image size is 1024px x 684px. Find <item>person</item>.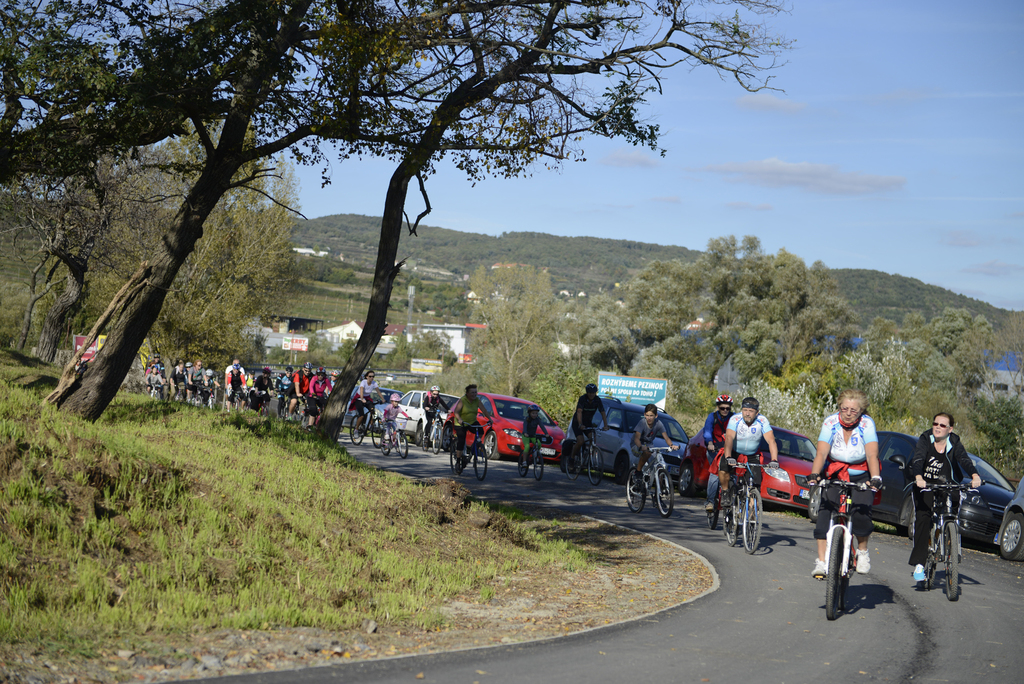
909 415 979 580.
